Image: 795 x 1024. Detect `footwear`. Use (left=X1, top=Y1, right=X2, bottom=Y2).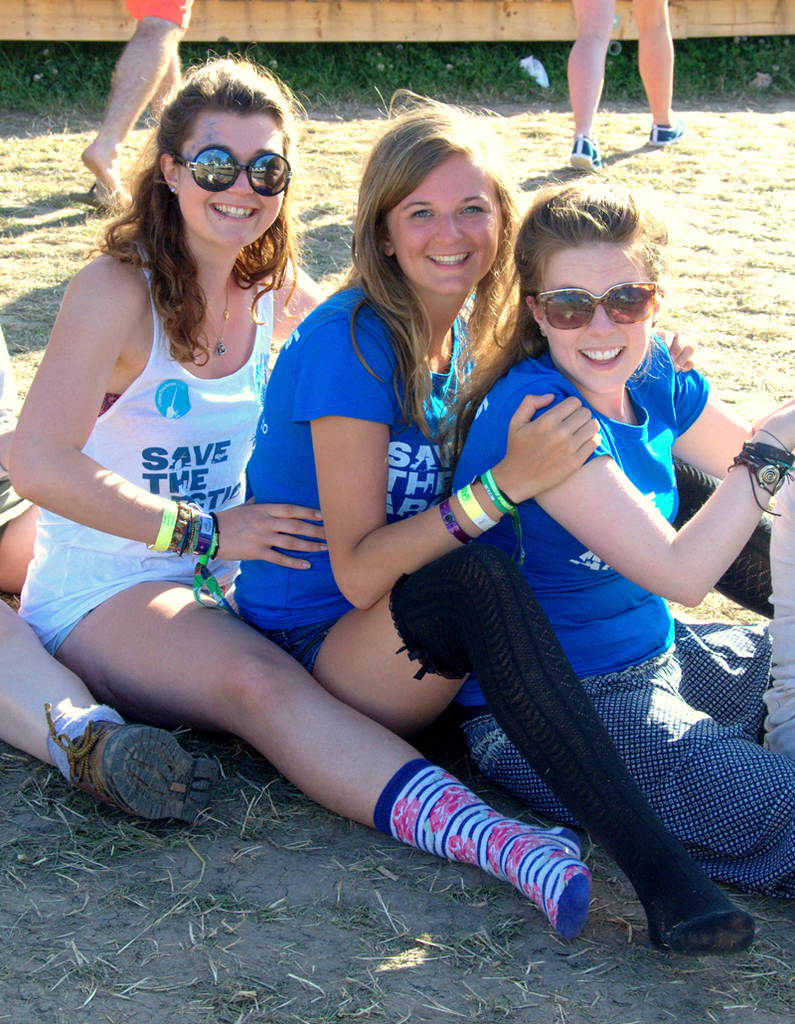
(left=48, top=695, right=195, bottom=834).
